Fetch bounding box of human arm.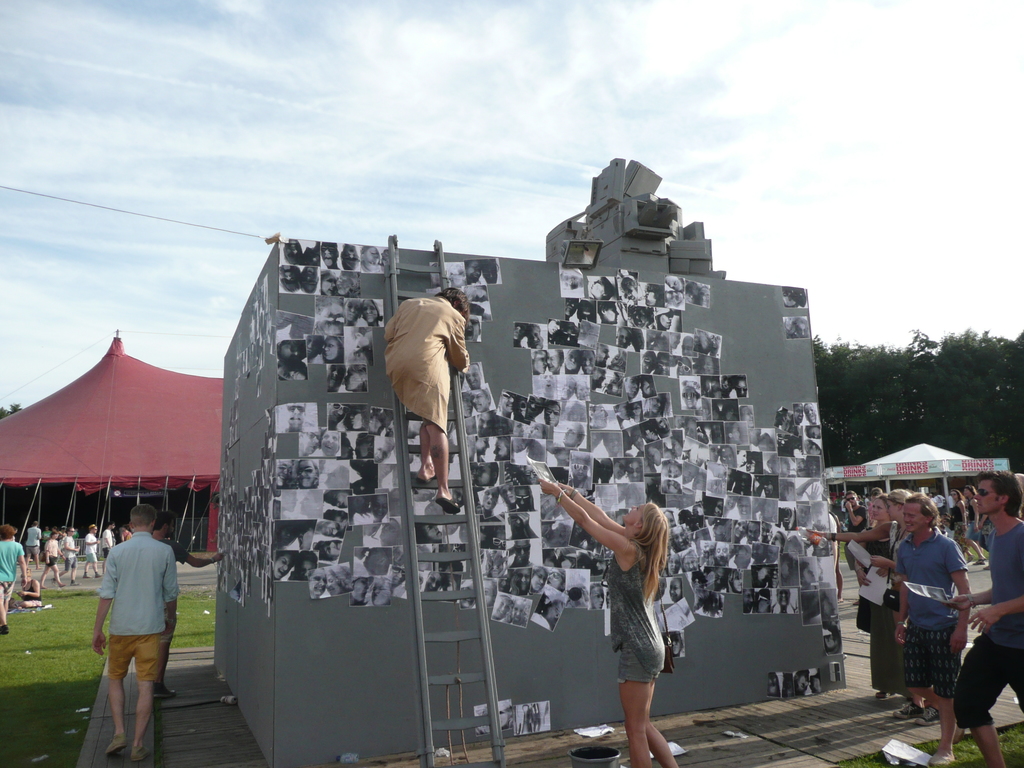
Bbox: 962 572 1023 641.
